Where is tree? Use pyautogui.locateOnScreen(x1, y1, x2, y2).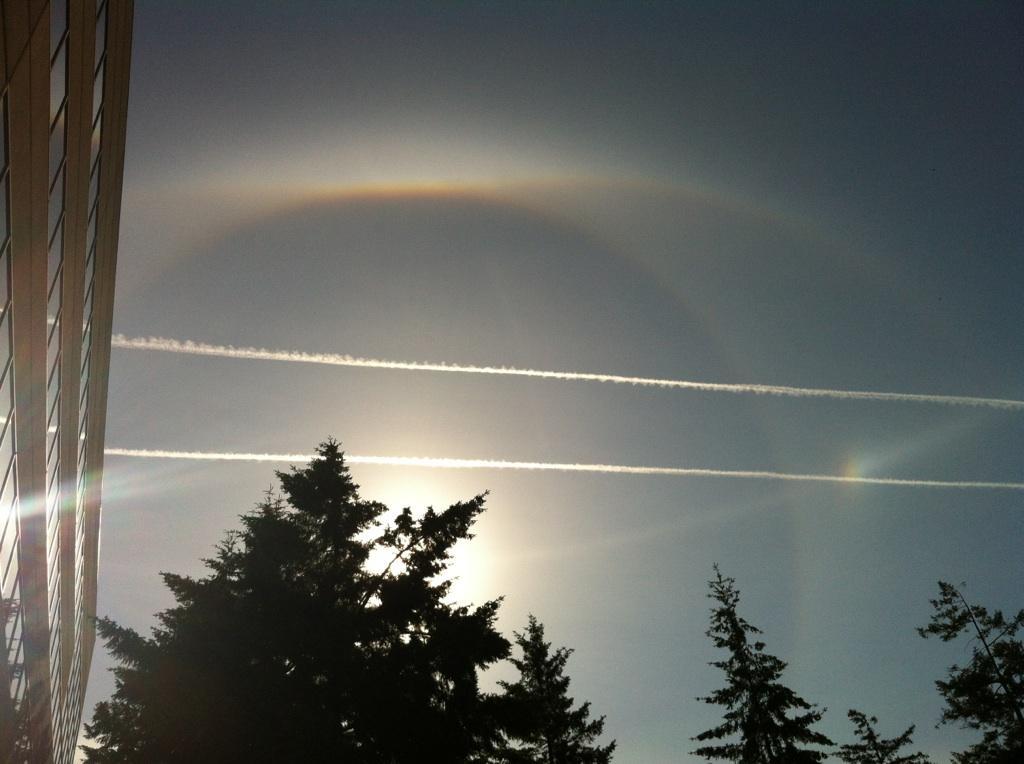
pyautogui.locateOnScreen(699, 574, 823, 750).
